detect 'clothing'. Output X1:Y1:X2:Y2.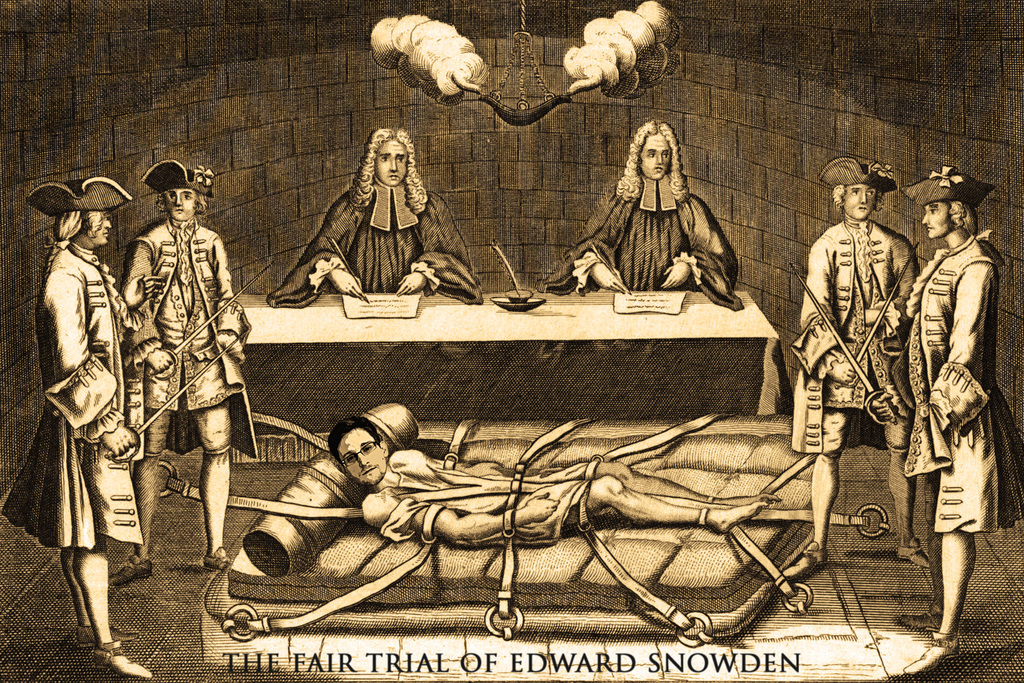
902:163:1000:206.
